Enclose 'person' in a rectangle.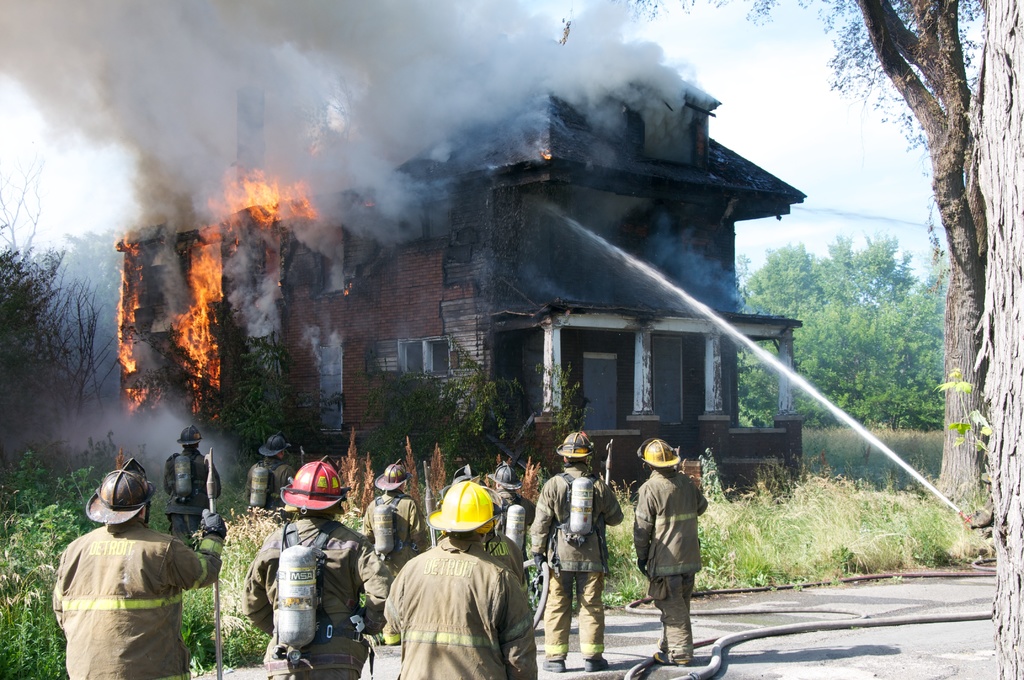
[639, 441, 716, 654].
